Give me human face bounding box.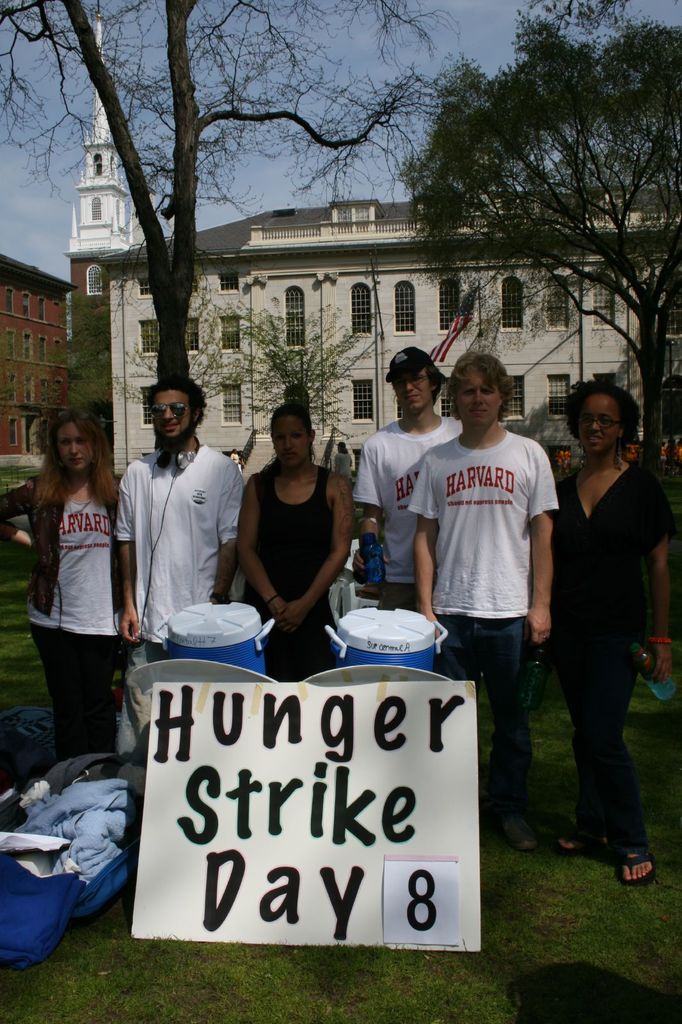
[left=577, top=393, right=624, bottom=461].
